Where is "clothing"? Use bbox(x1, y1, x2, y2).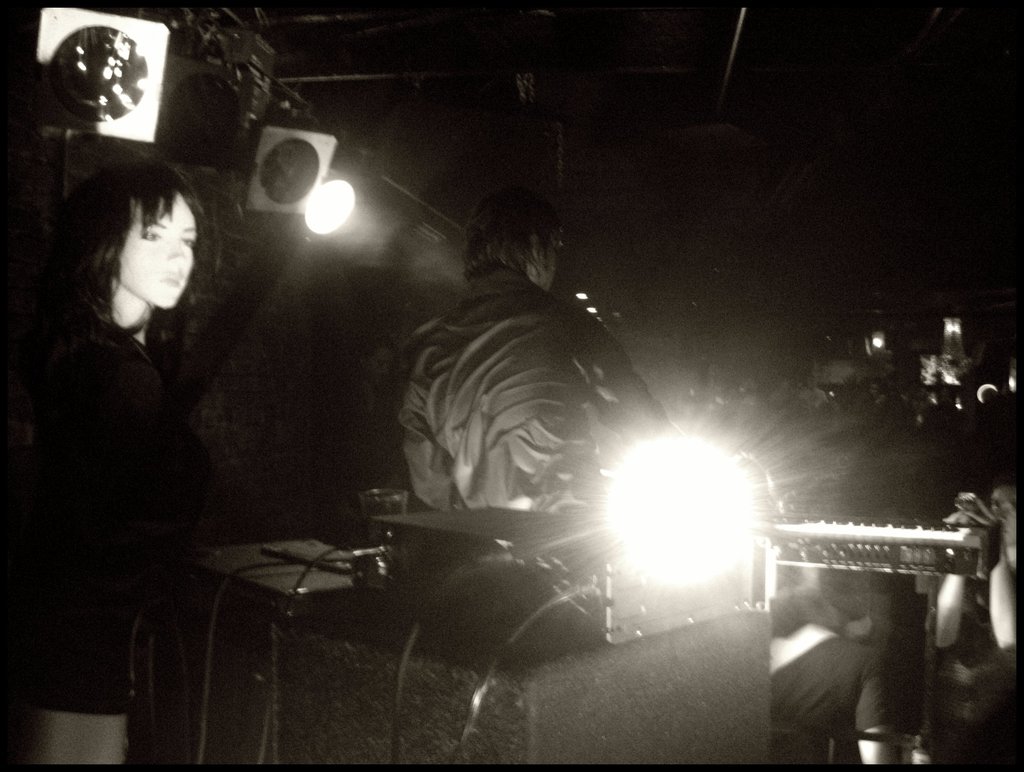
bbox(362, 222, 653, 565).
